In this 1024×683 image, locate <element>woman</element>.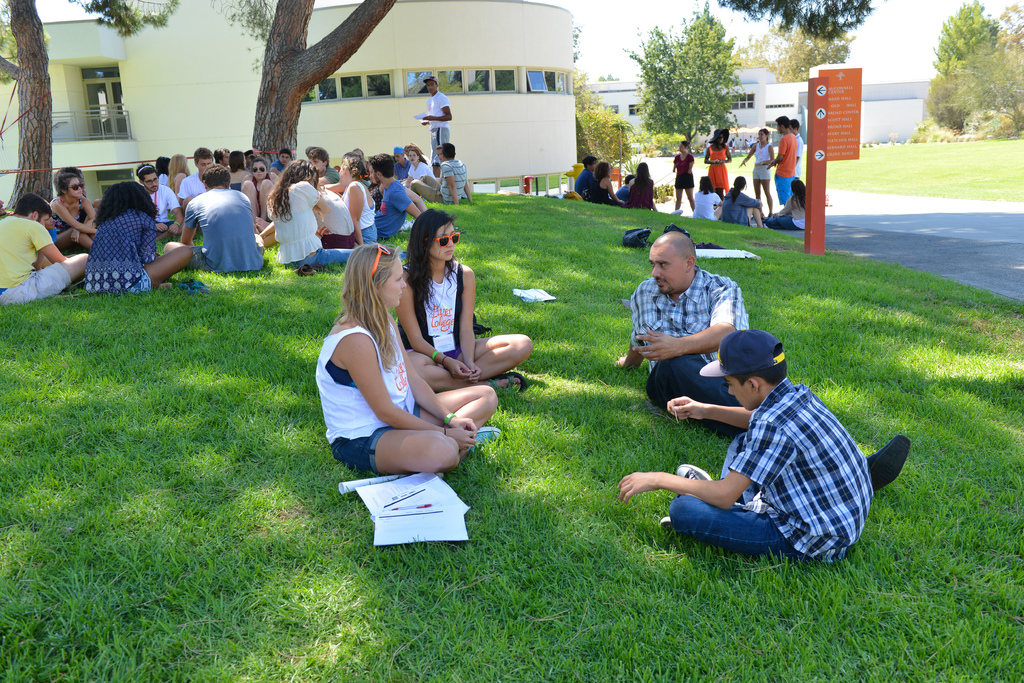
Bounding box: (625, 163, 657, 209).
